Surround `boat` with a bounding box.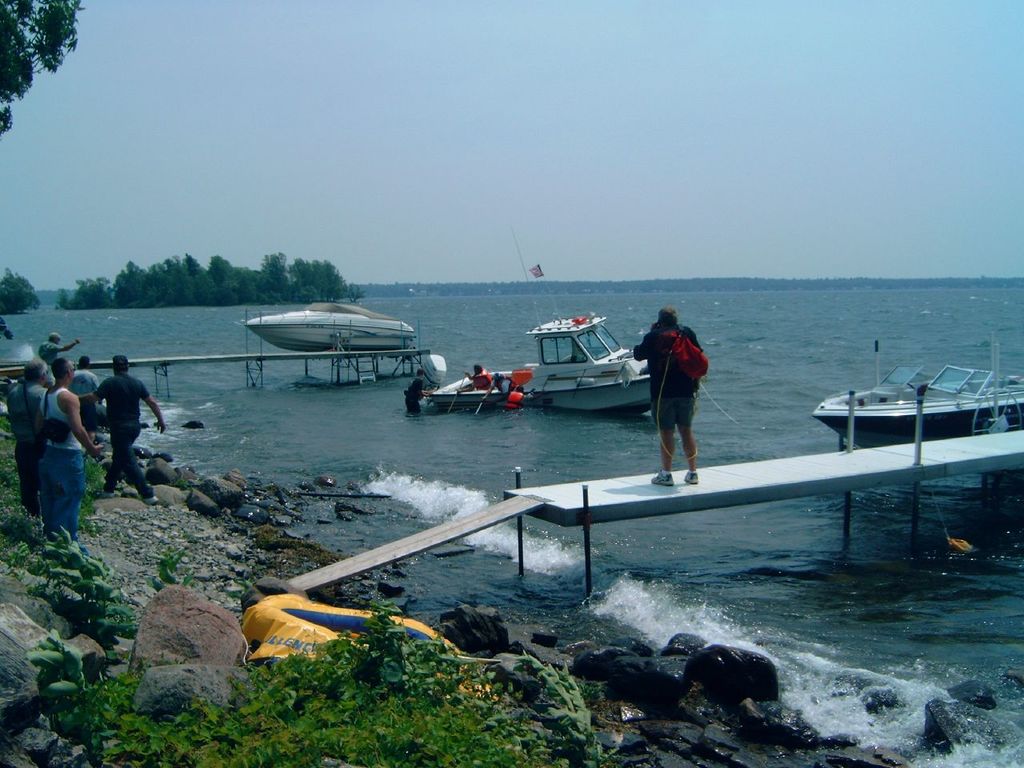
<box>798,339,1019,453</box>.
